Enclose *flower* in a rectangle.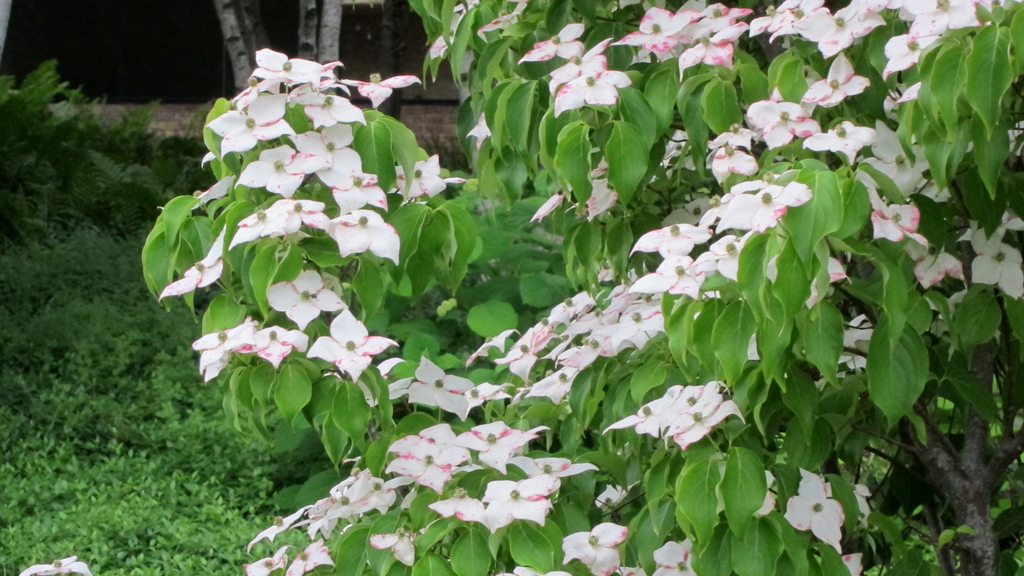
<region>880, 33, 944, 76</region>.
